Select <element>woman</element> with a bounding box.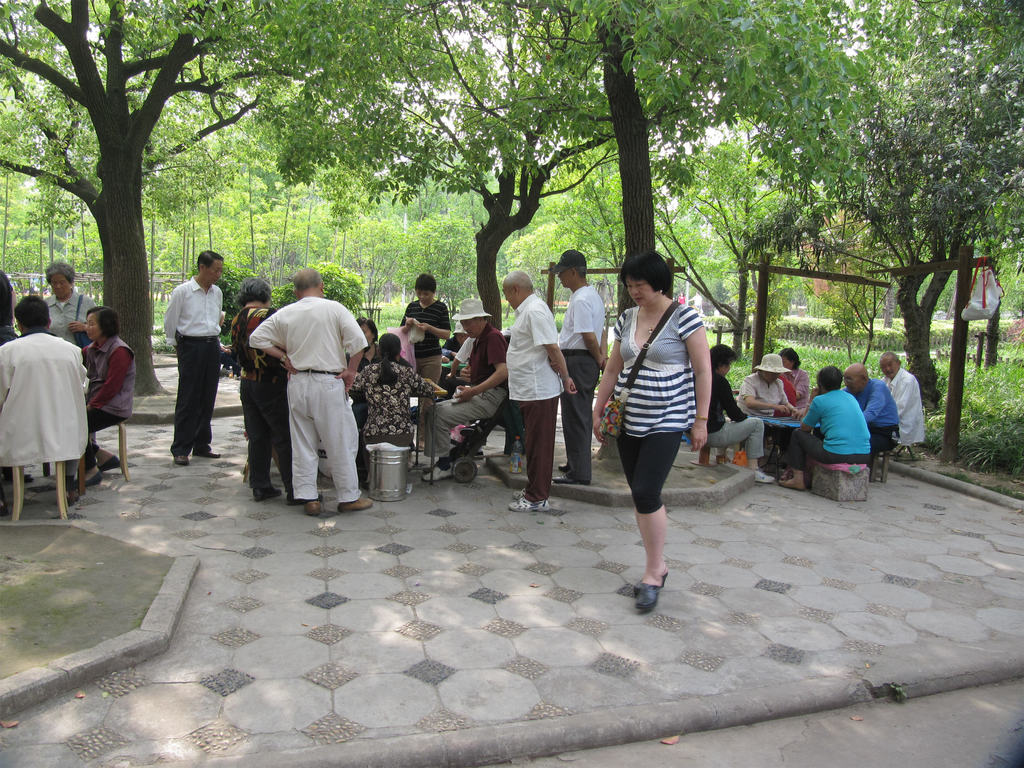
<region>349, 333, 434, 460</region>.
